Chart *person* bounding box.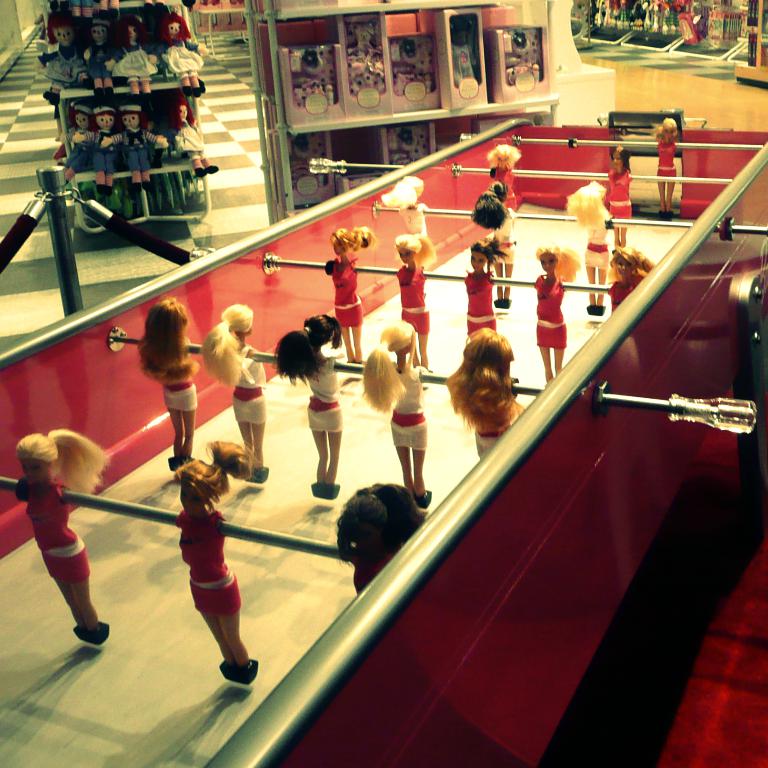
Charted: rect(203, 300, 272, 486).
